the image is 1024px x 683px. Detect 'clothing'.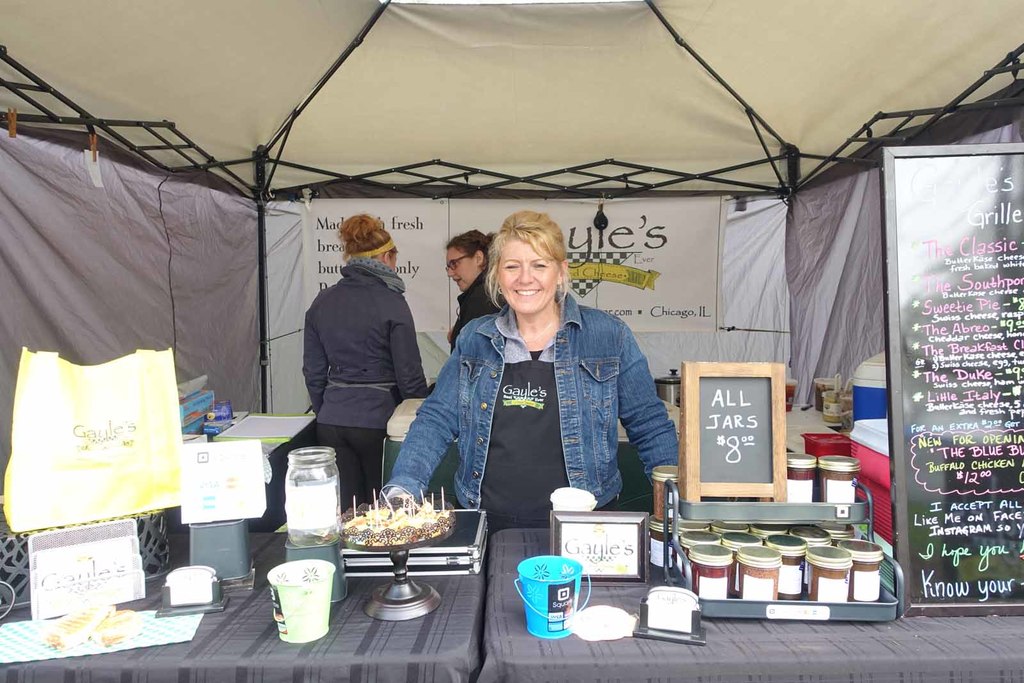
Detection: box(303, 266, 429, 491).
